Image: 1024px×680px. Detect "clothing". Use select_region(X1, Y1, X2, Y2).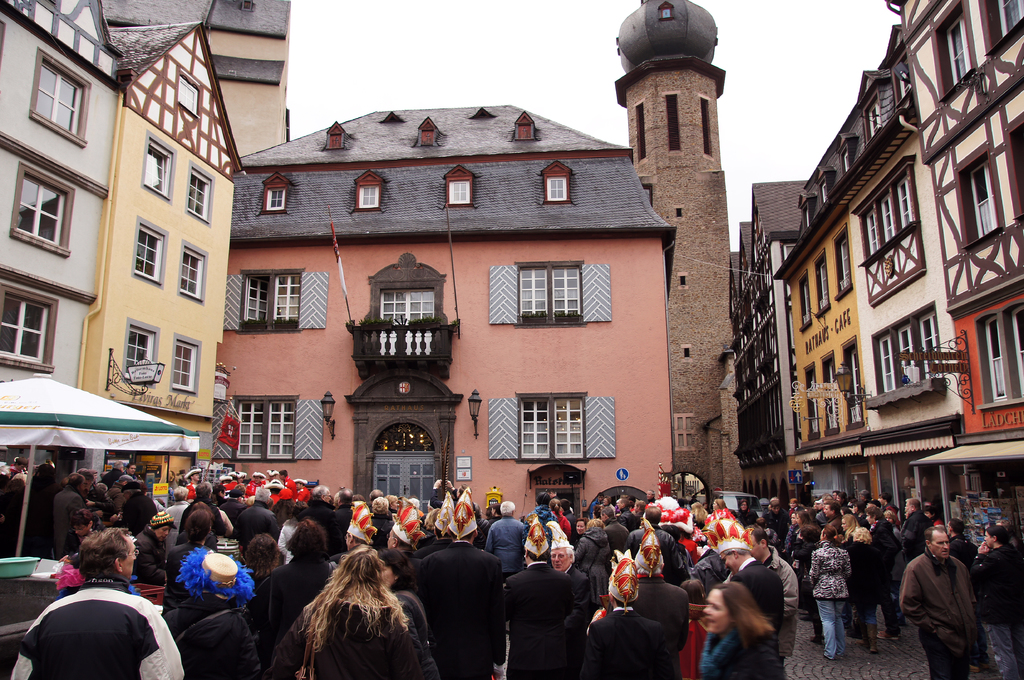
select_region(648, 573, 698, 653).
